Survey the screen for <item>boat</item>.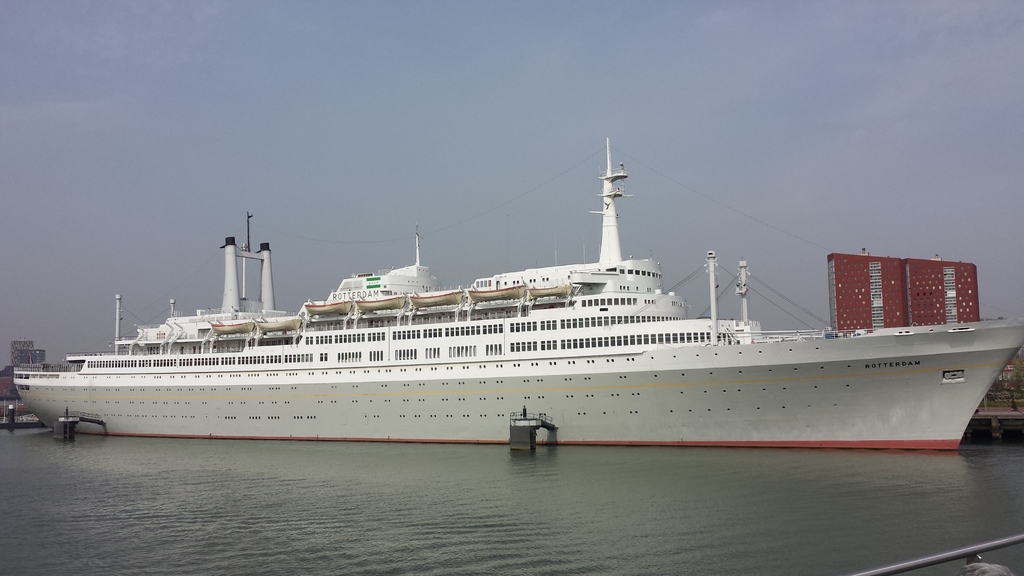
Survey found: pyautogui.locateOnScreen(31, 137, 1023, 449).
